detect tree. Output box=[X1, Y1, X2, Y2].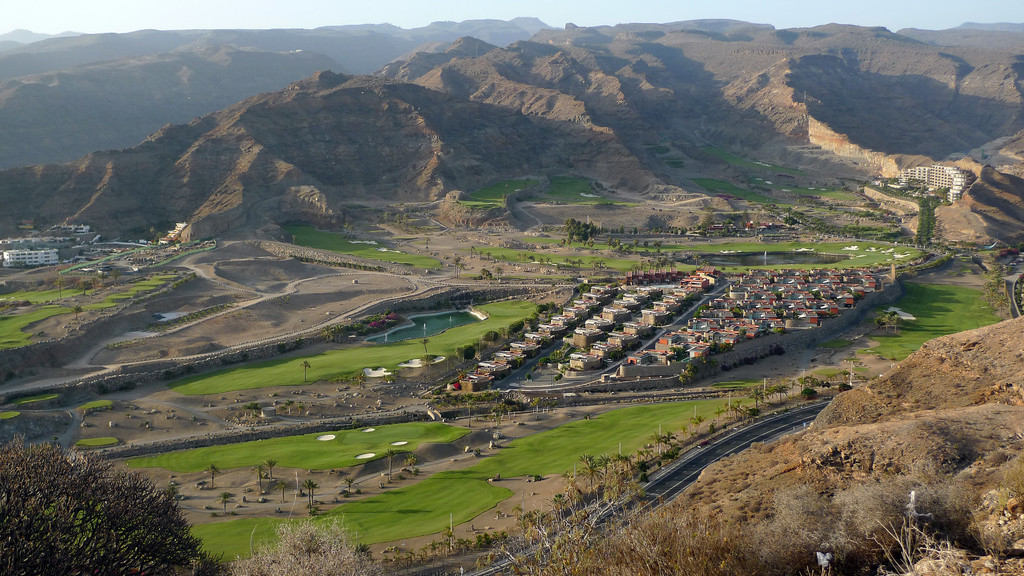
box=[471, 246, 475, 259].
